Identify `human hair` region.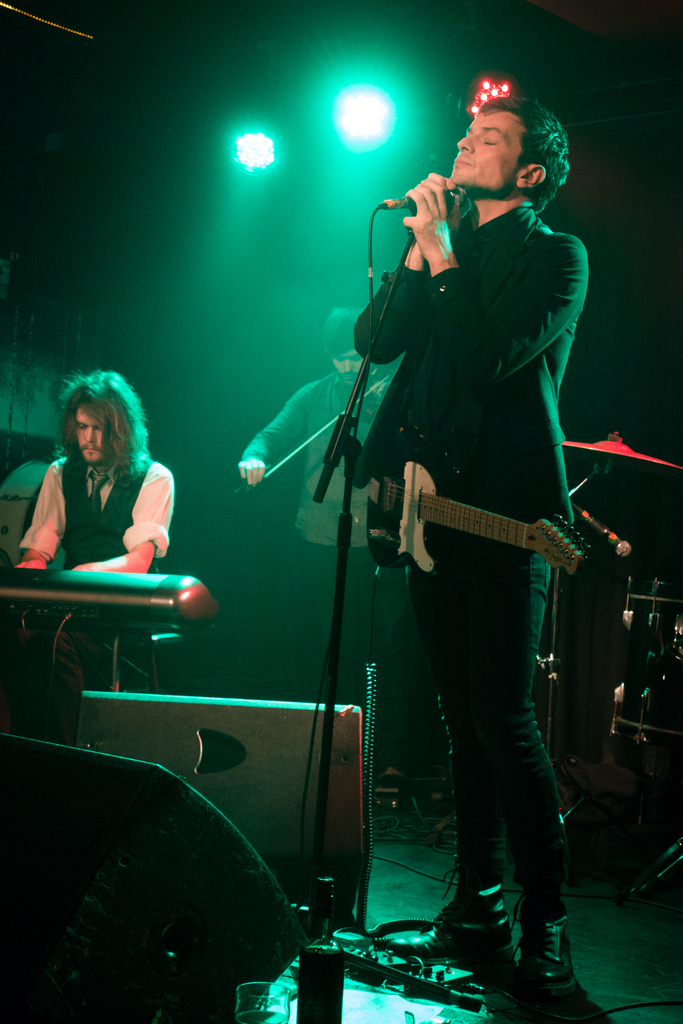
Region: x1=47 y1=369 x2=144 y2=485.
